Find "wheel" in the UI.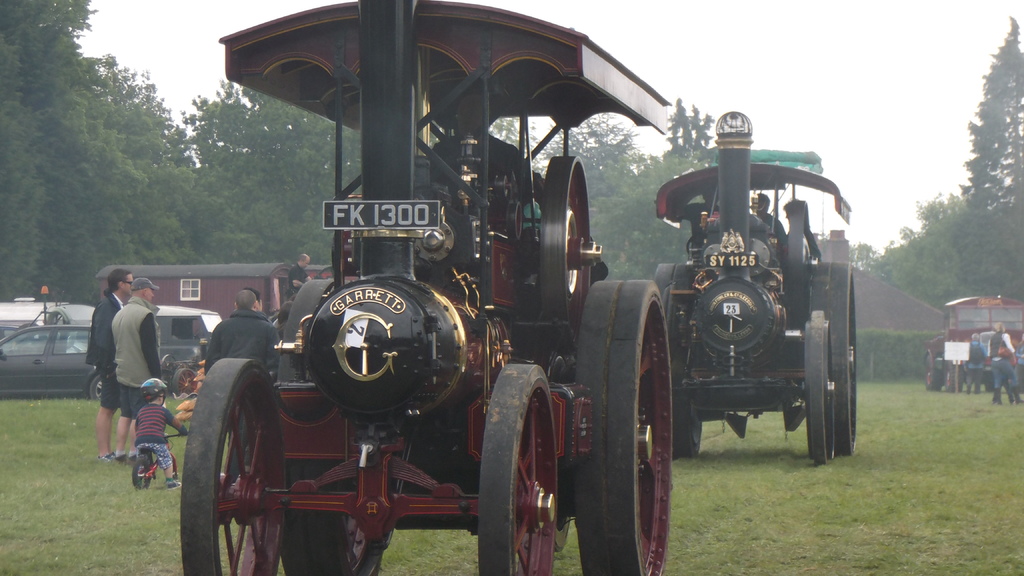
UI element at 926,355,945,391.
